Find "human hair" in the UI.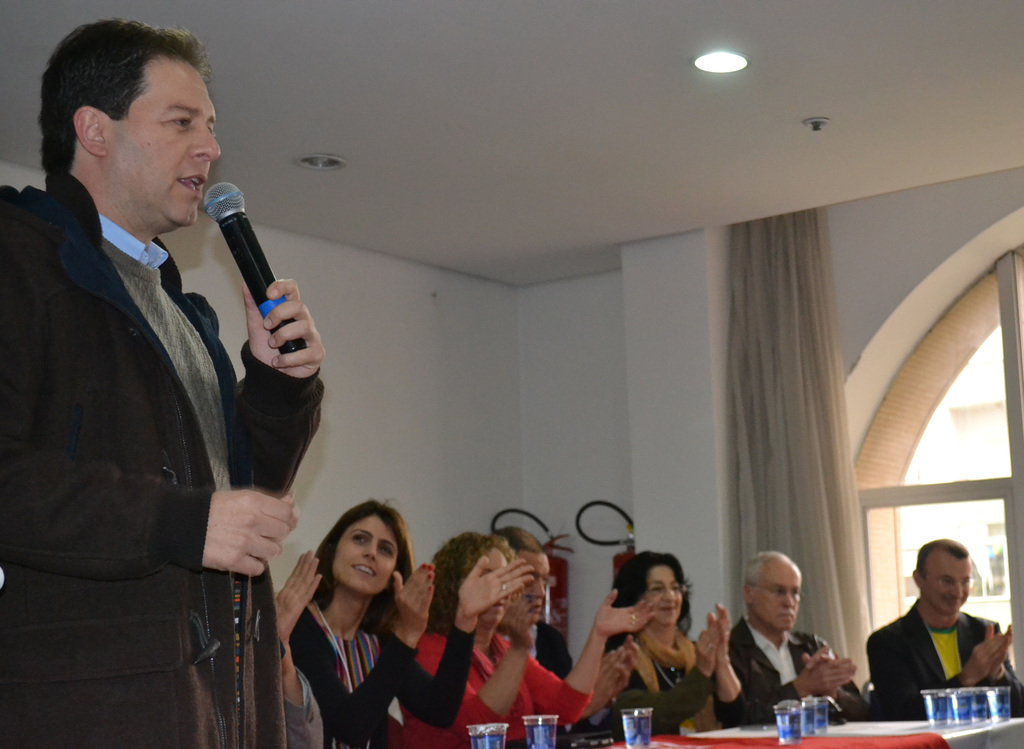
UI element at bbox=(918, 538, 976, 577).
